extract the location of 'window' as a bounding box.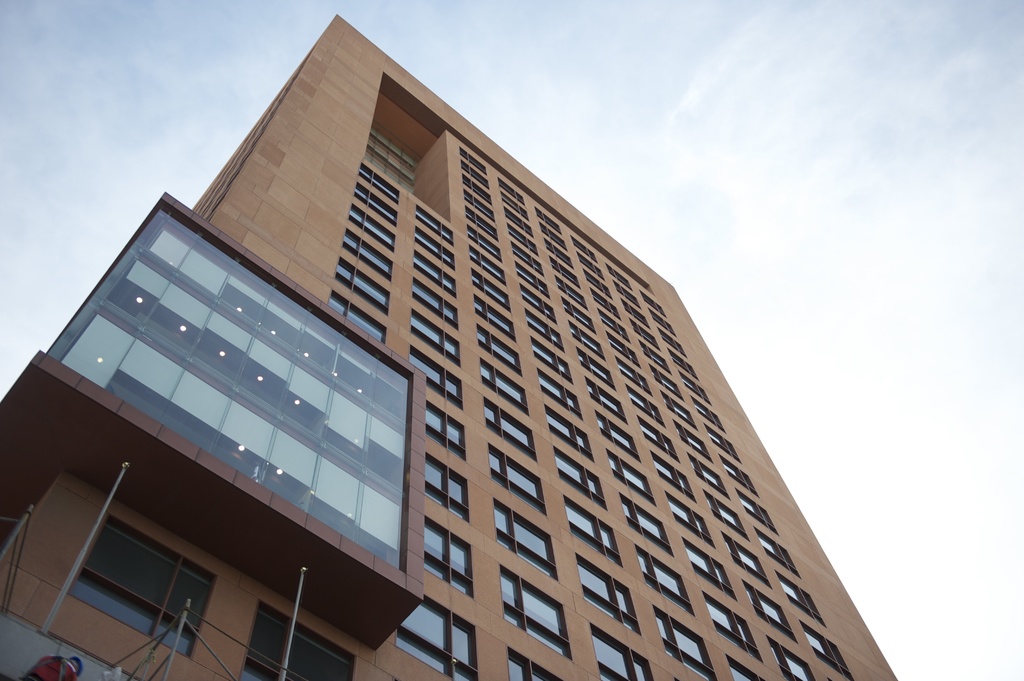
box=[744, 578, 792, 636].
